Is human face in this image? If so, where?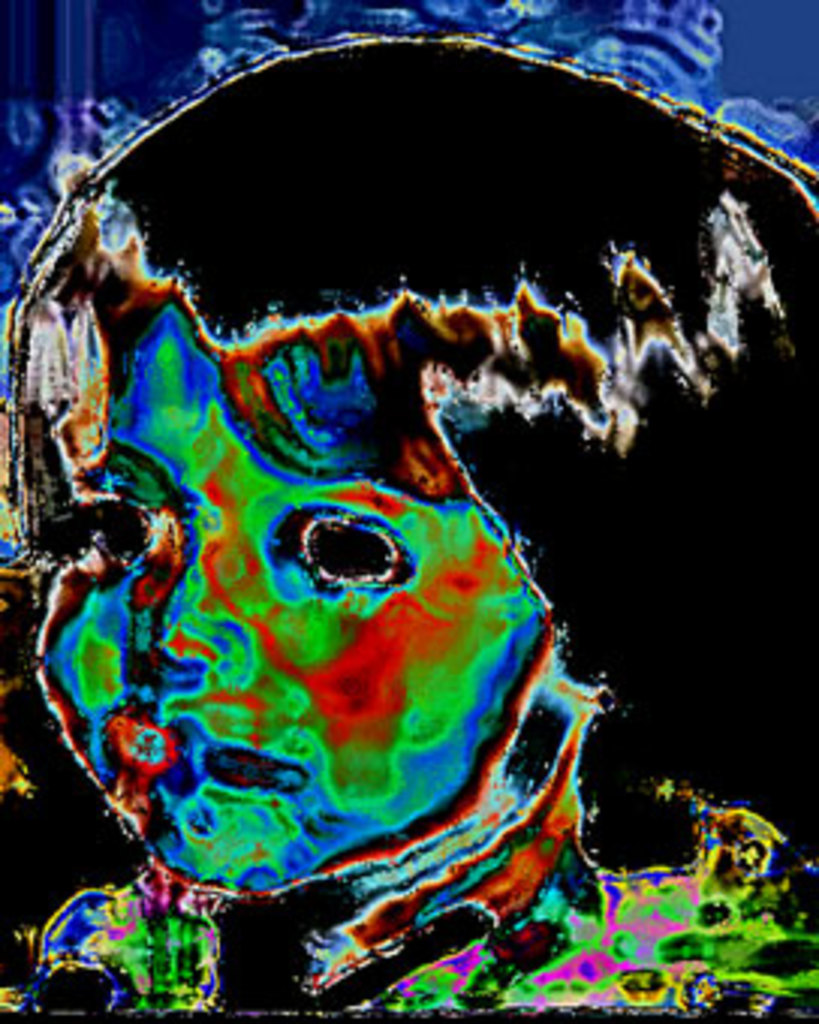
Yes, at bbox=(33, 301, 557, 888).
